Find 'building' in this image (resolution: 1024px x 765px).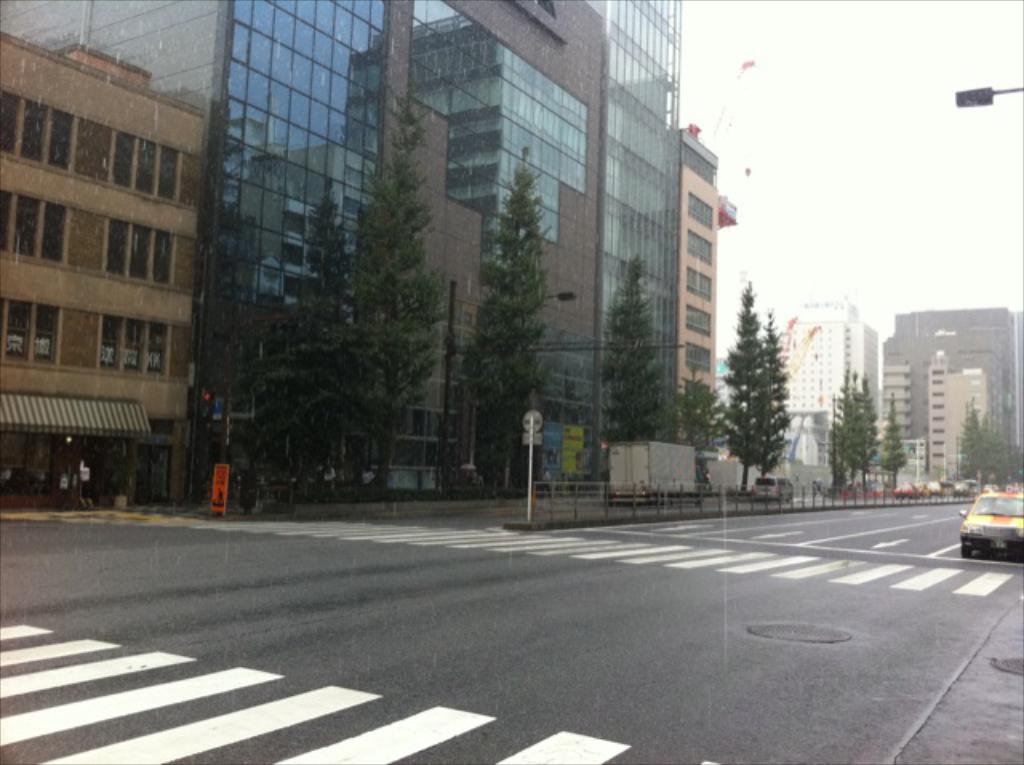
682, 125, 738, 479.
